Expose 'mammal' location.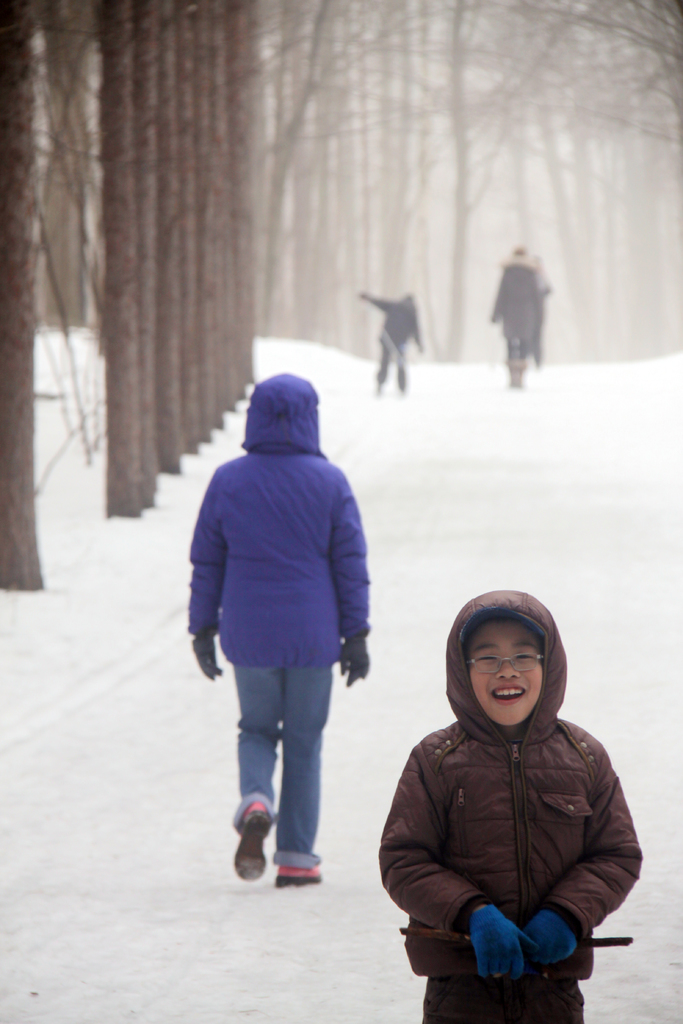
Exposed at pyautogui.locateOnScreen(491, 248, 545, 386).
